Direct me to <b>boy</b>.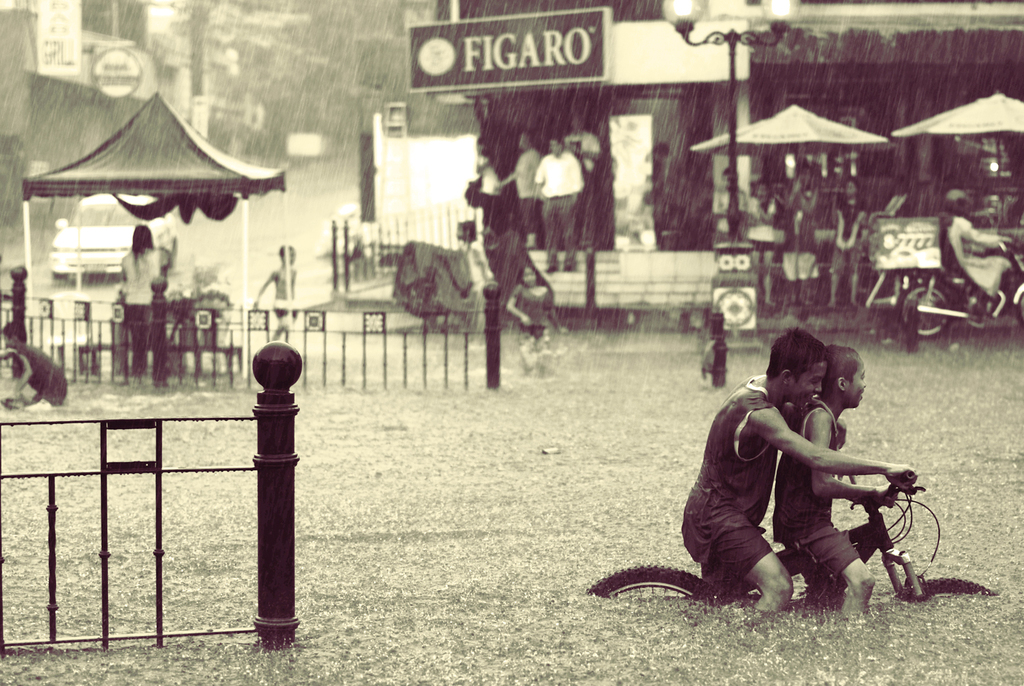
Direction: locate(5, 323, 70, 418).
